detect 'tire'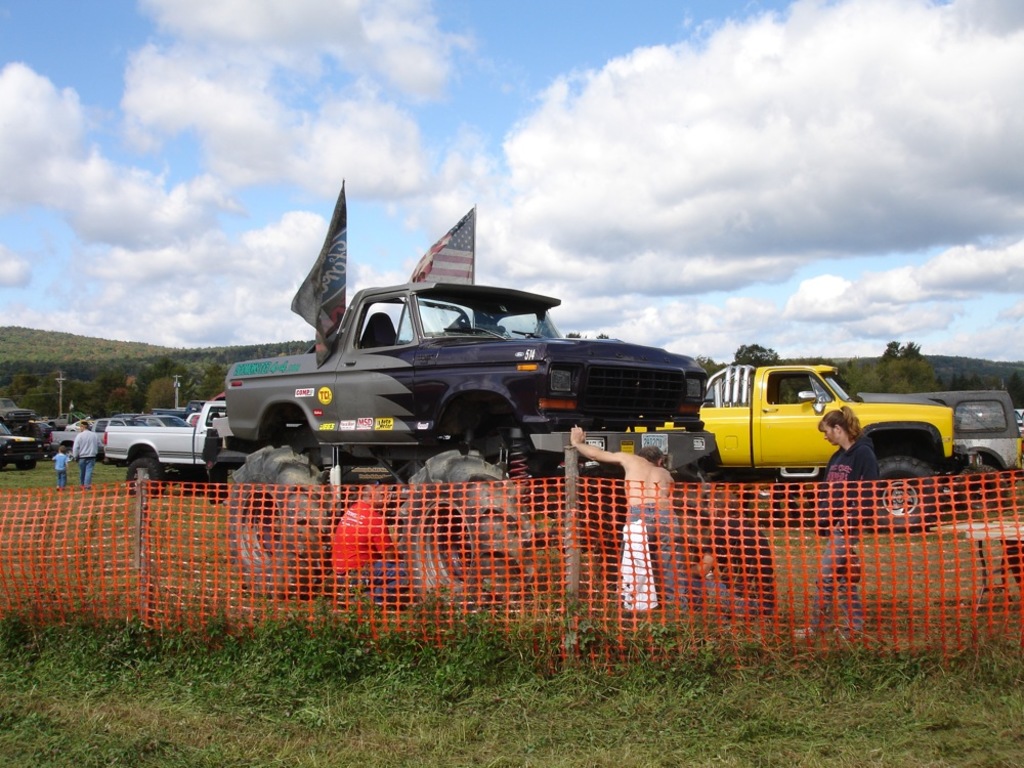
bbox=[125, 457, 167, 498]
